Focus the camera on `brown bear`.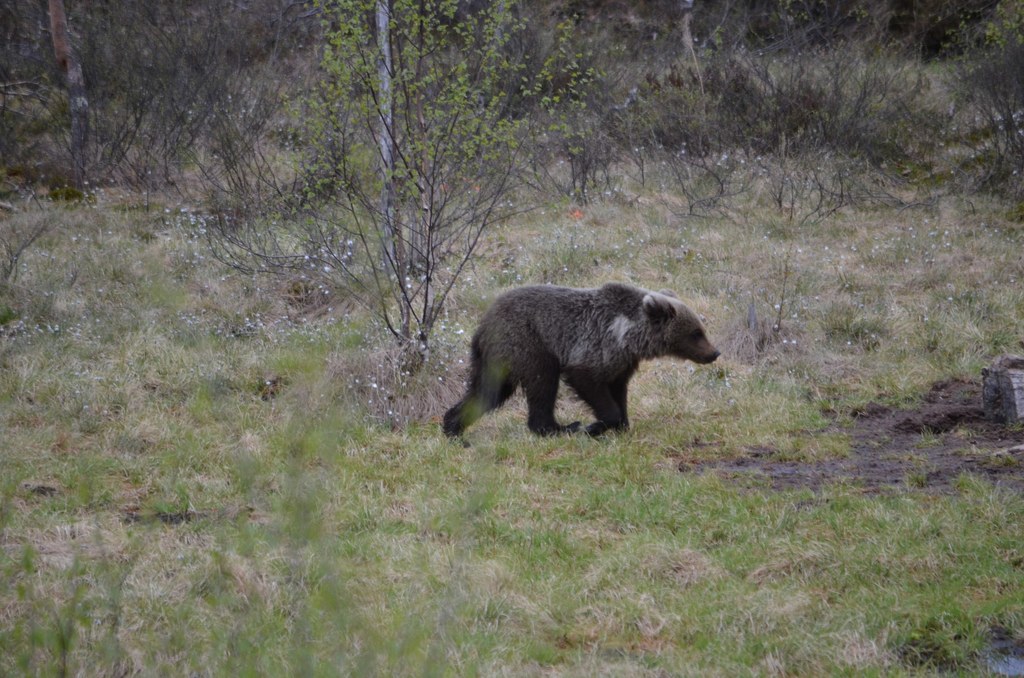
Focus region: x1=440, y1=275, x2=723, y2=449.
